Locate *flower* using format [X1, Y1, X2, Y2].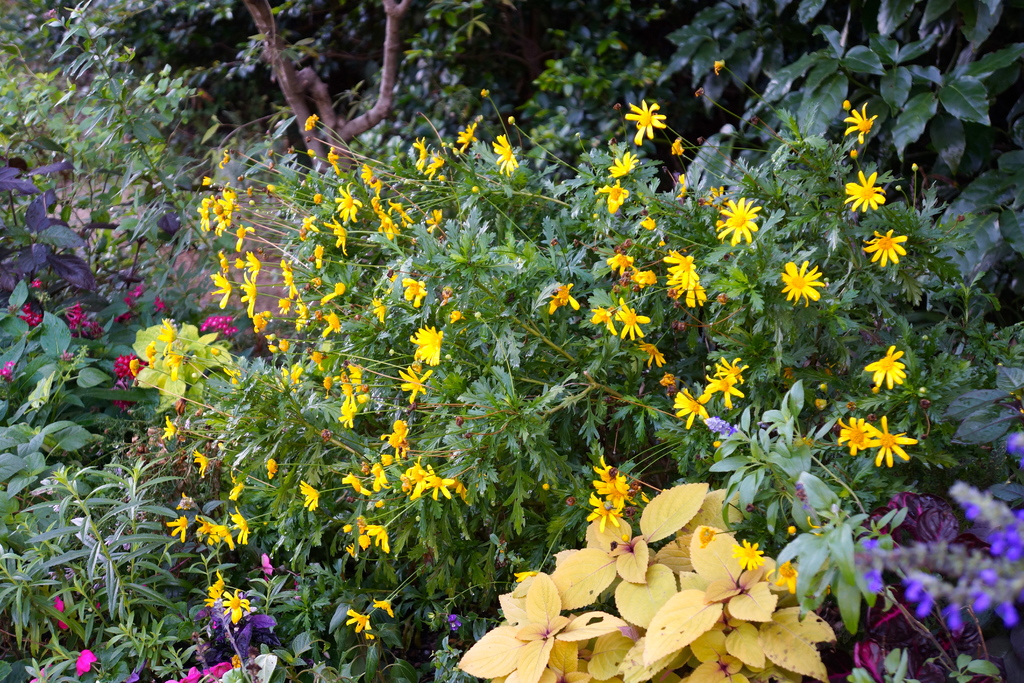
[621, 299, 650, 341].
